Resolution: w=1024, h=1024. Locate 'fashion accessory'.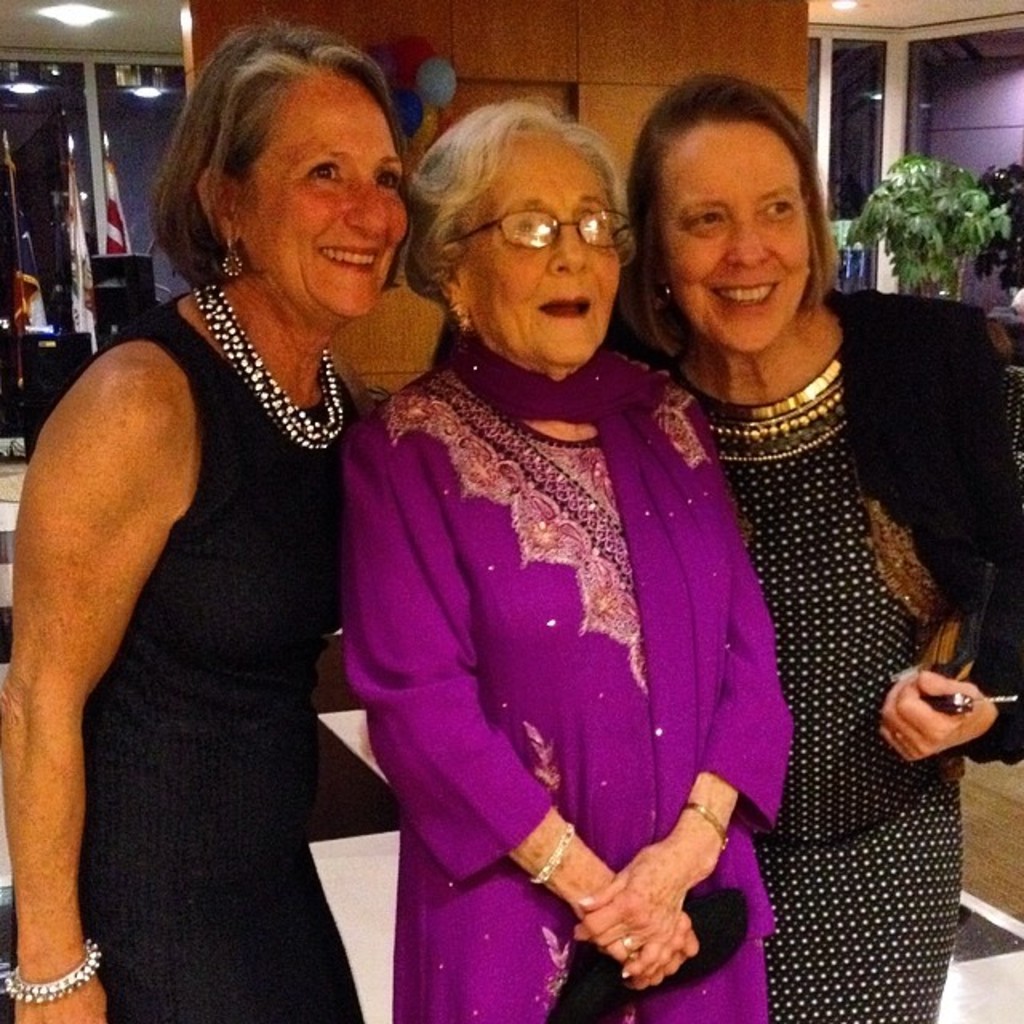
(x1=683, y1=798, x2=731, y2=848).
